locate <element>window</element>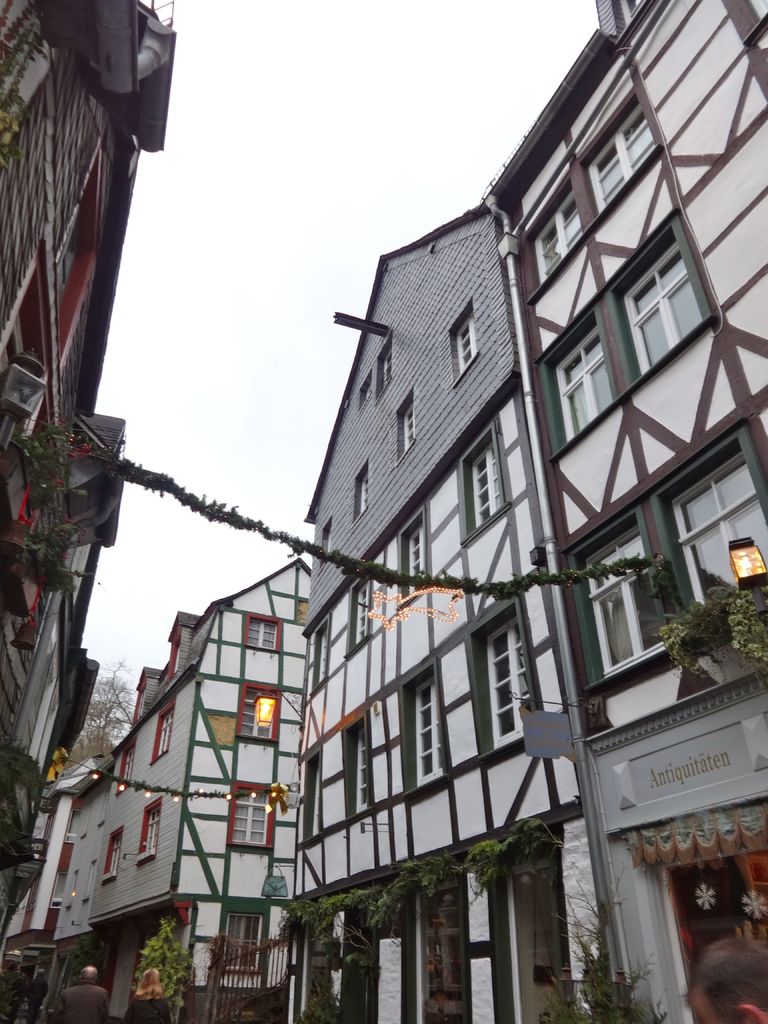
rect(150, 705, 177, 765)
